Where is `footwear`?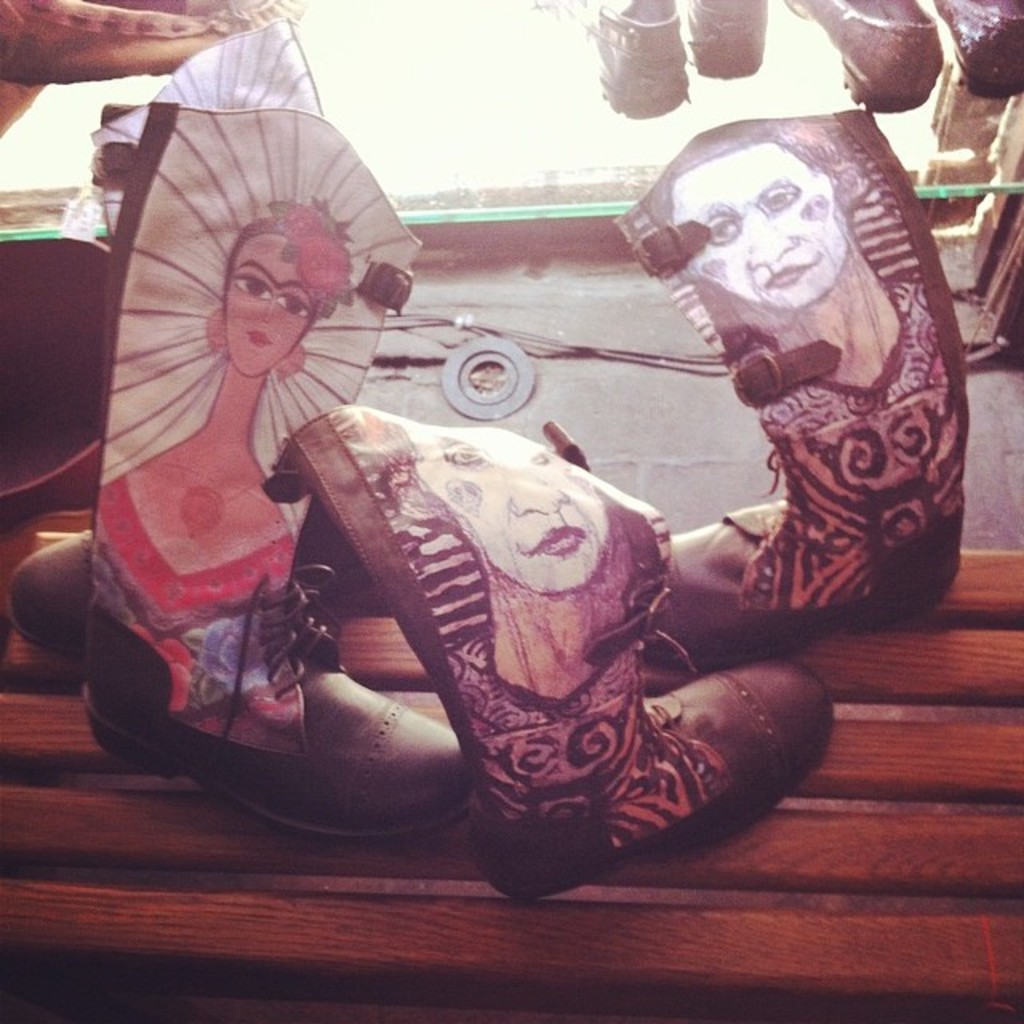
bbox(795, 3, 944, 118).
